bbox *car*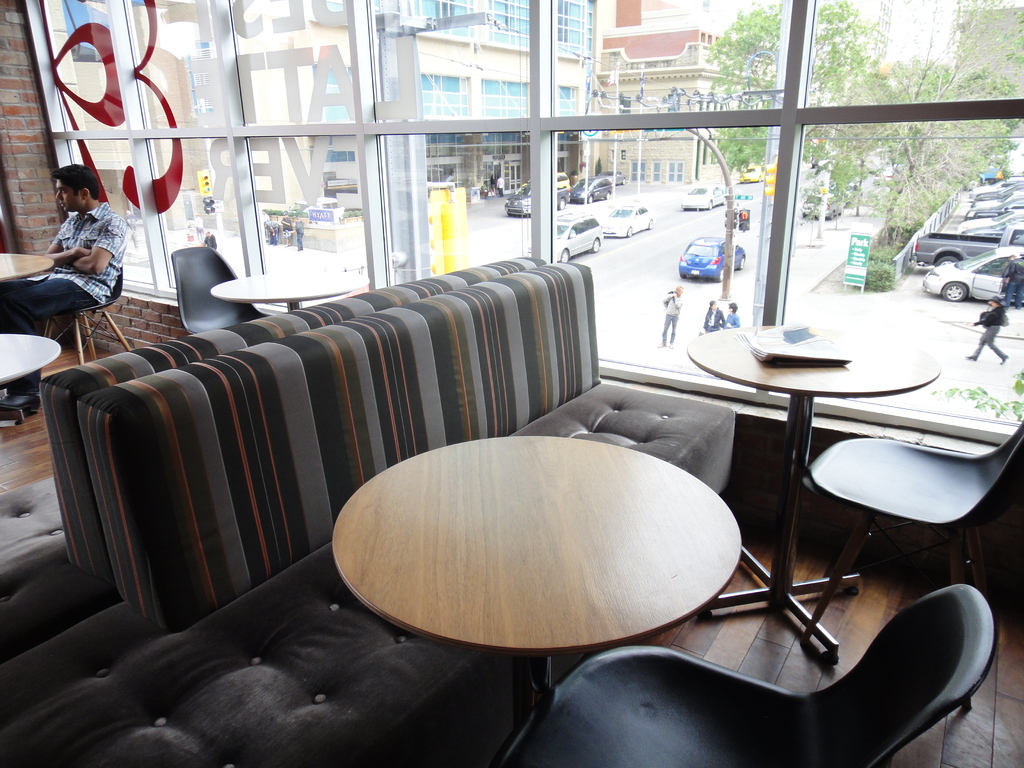
box(842, 182, 864, 204)
